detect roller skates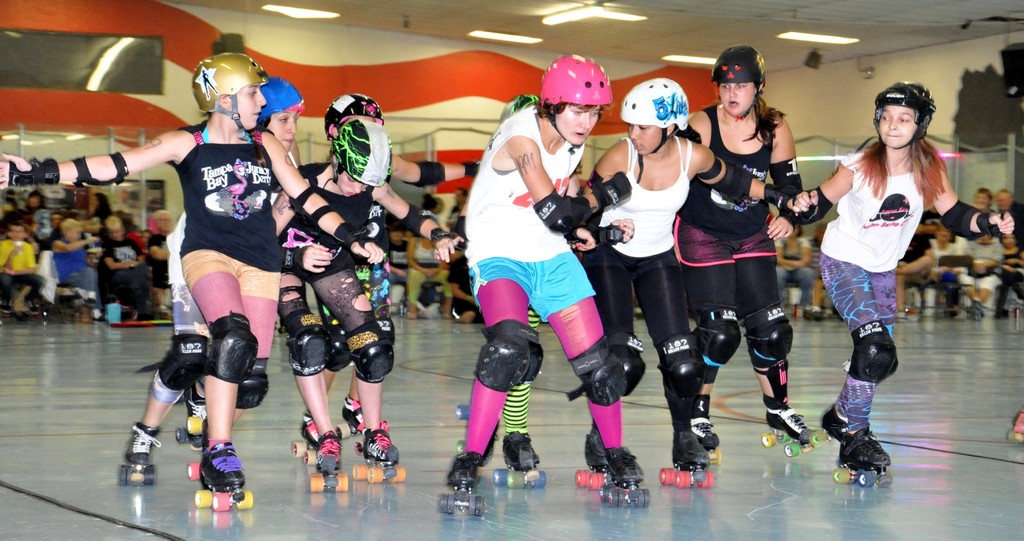
detection(762, 403, 817, 456)
